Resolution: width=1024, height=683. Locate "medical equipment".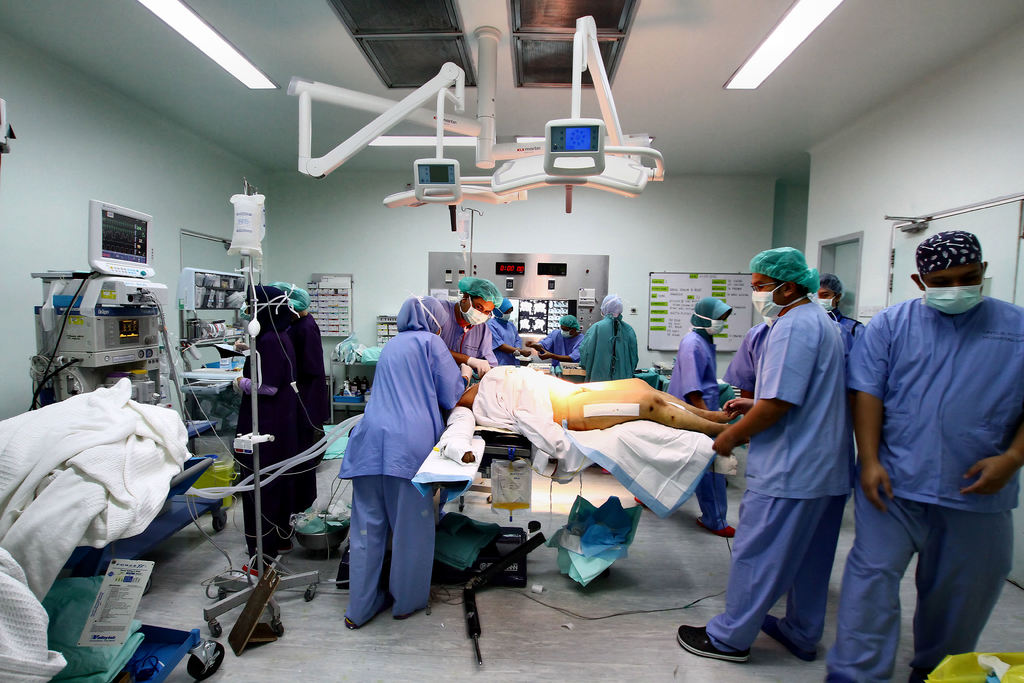
bbox=(504, 295, 578, 339).
